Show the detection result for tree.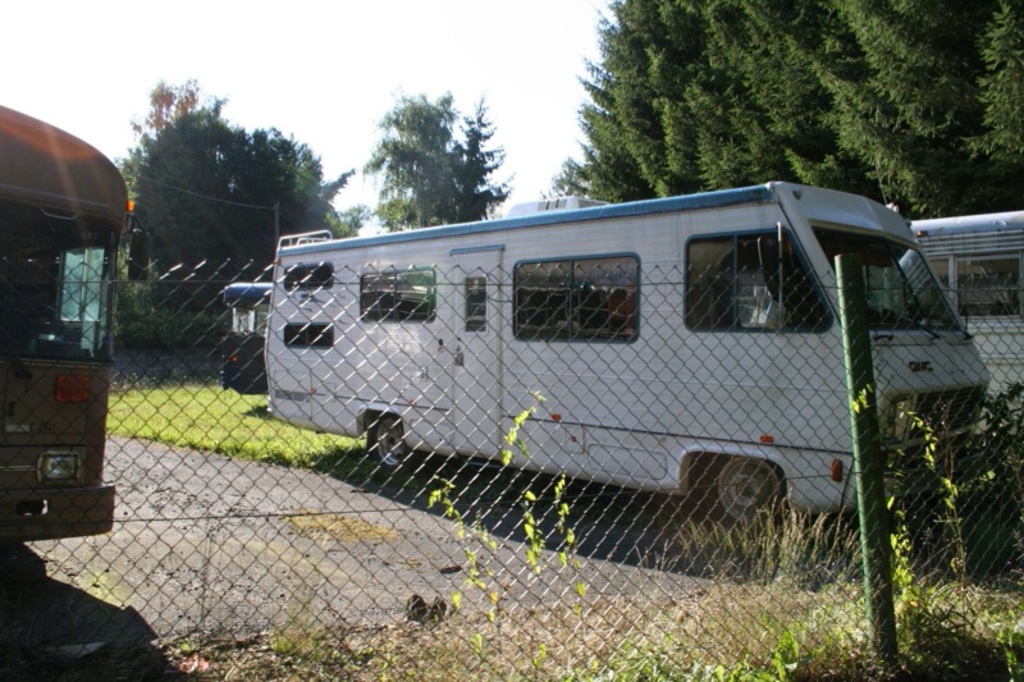
detection(358, 90, 466, 235).
